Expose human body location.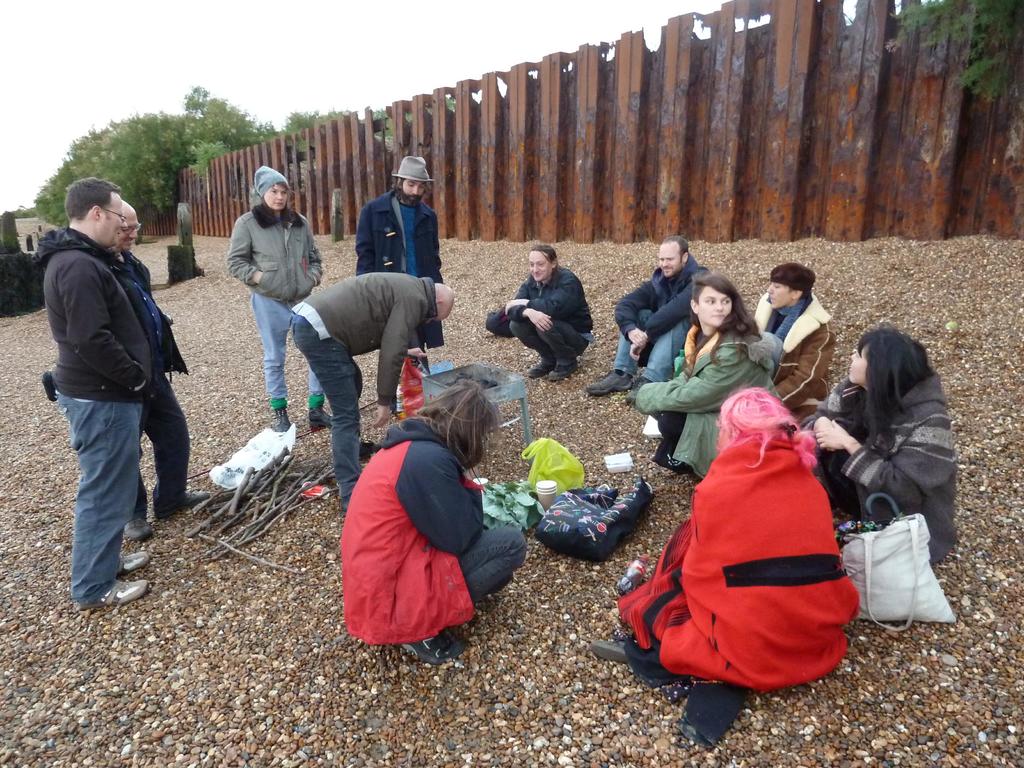
Exposed at l=592, t=227, r=709, b=390.
